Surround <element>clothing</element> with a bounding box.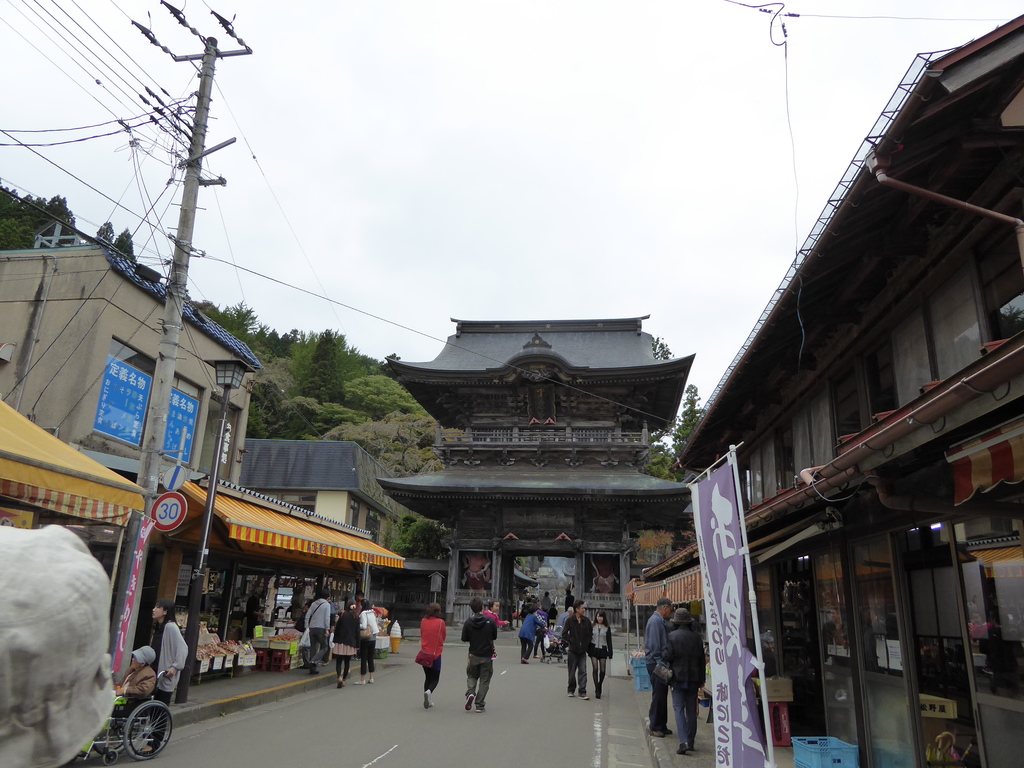
x1=356, y1=610, x2=377, y2=674.
